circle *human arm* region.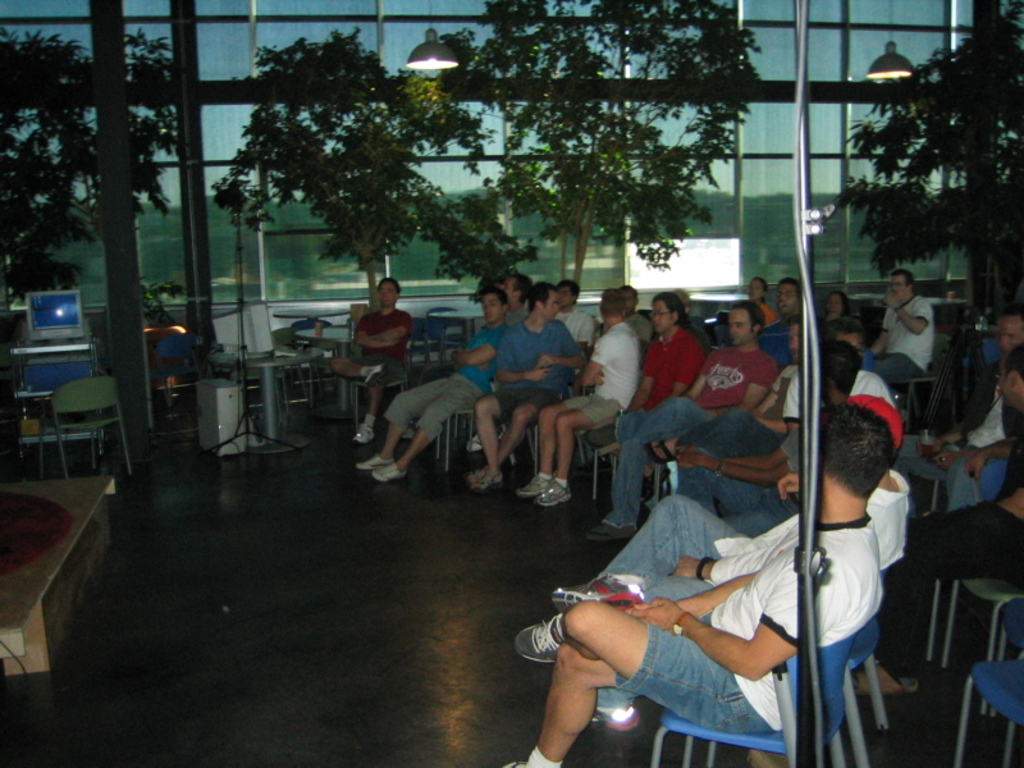
Region: [x1=625, y1=567, x2=756, y2=618].
